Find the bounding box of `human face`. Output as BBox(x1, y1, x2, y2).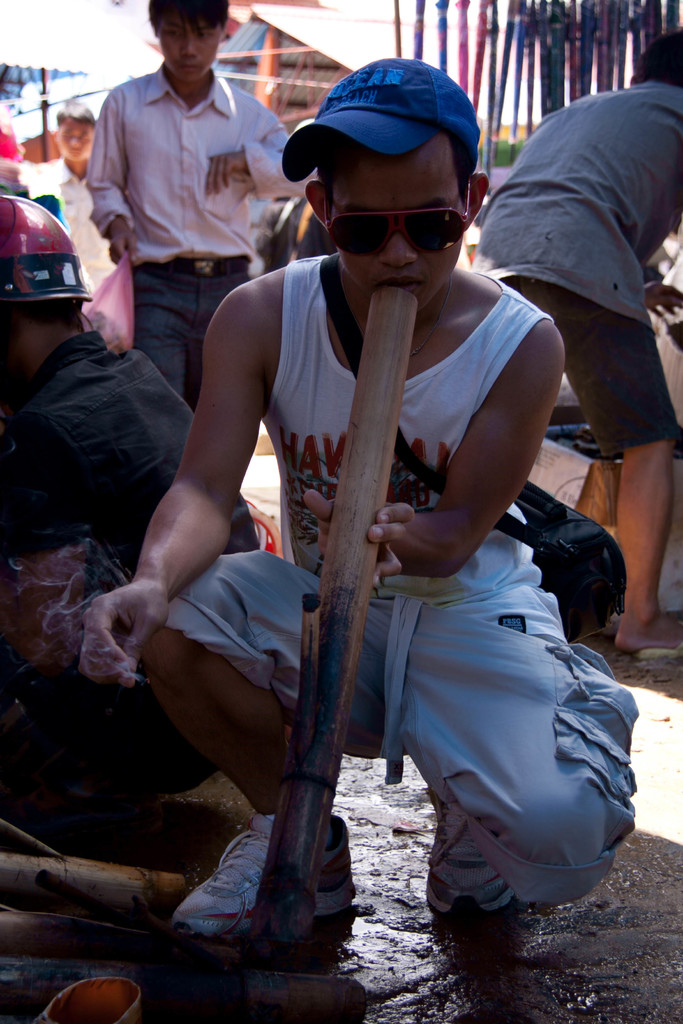
BBox(156, 12, 220, 80).
